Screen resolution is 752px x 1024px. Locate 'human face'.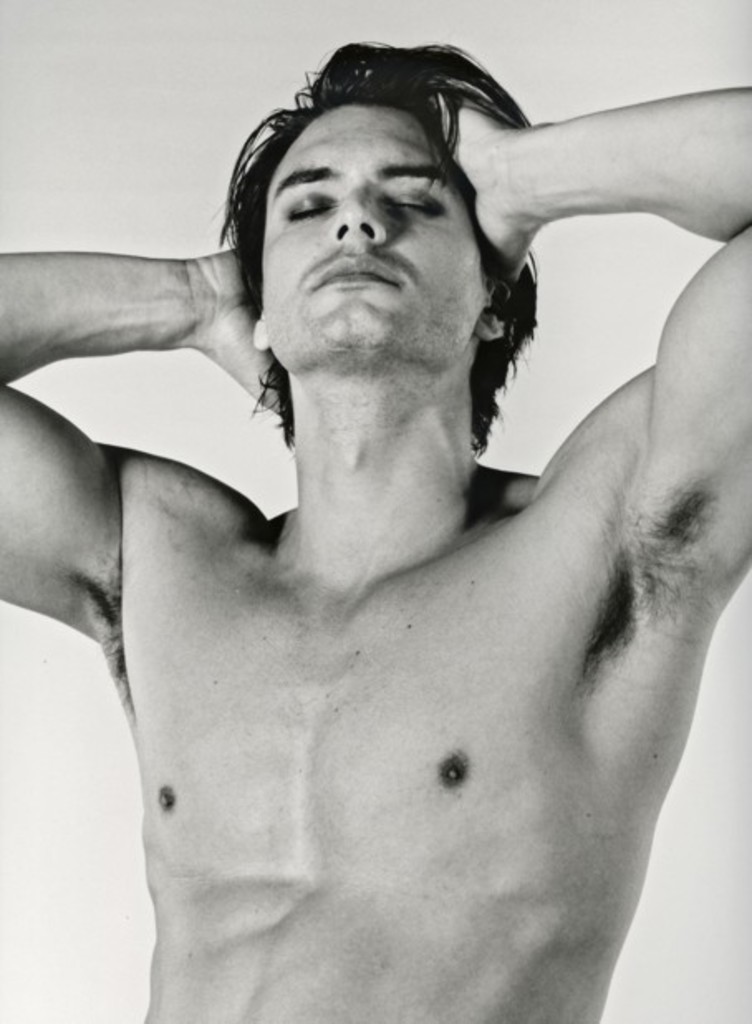
257, 101, 489, 355.
